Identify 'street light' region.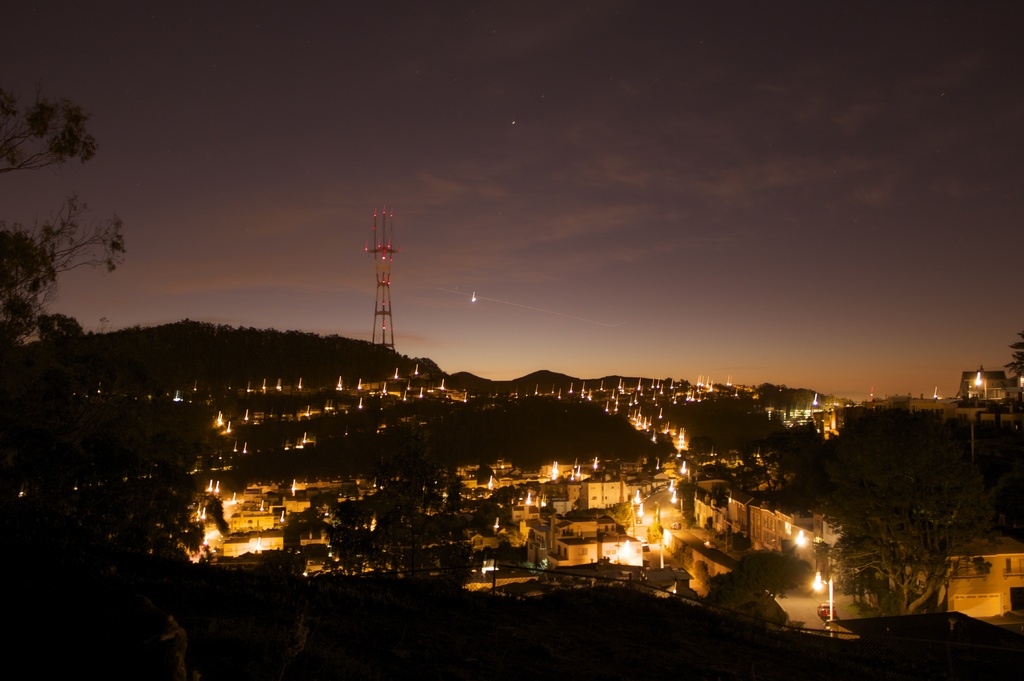
Region: [225,419,232,436].
